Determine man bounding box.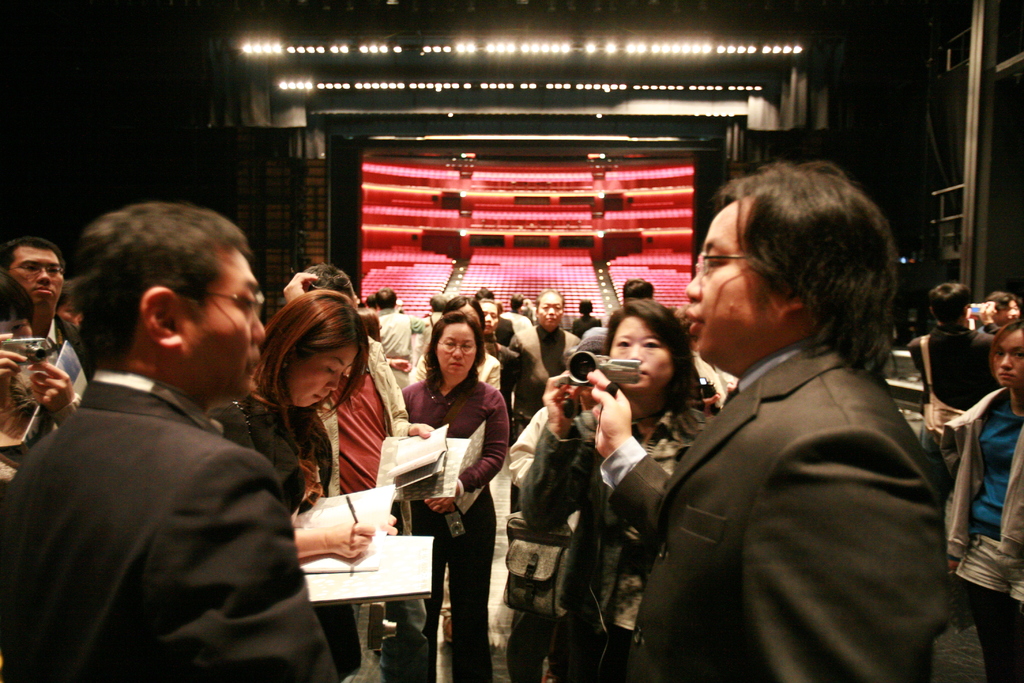
Determined: x1=589, y1=157, x2=951, y2=682.
